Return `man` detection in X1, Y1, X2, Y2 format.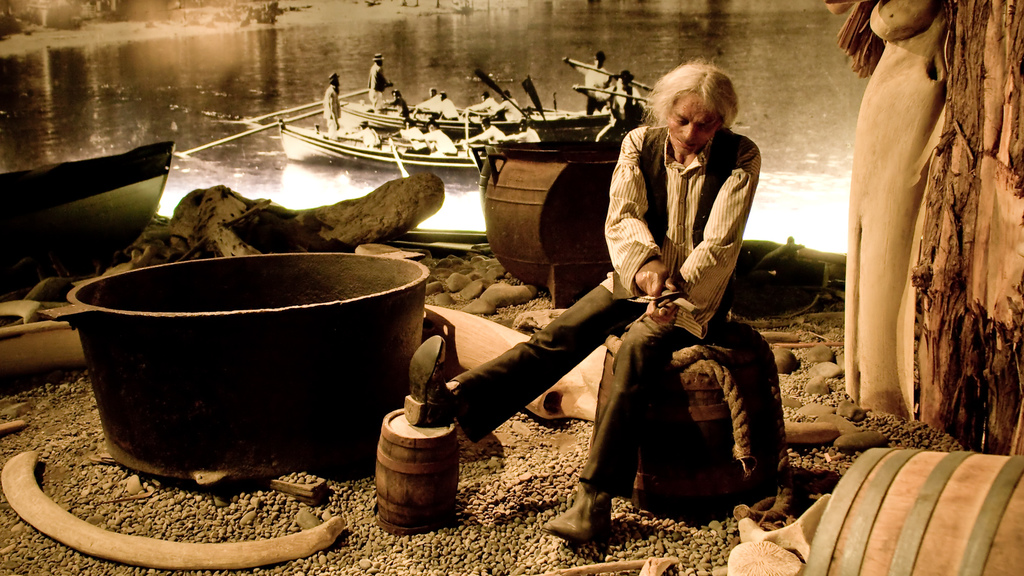
401, 60, 757, 540.
